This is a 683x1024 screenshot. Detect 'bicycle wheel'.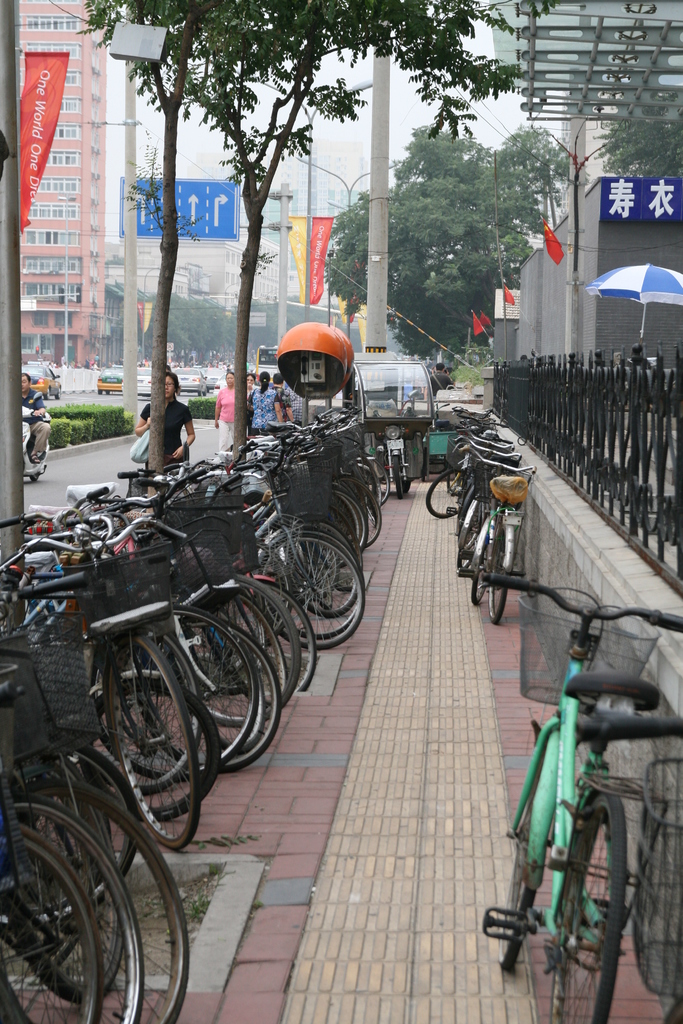
<bbox>498, 730, 552, 970</bbox>.
